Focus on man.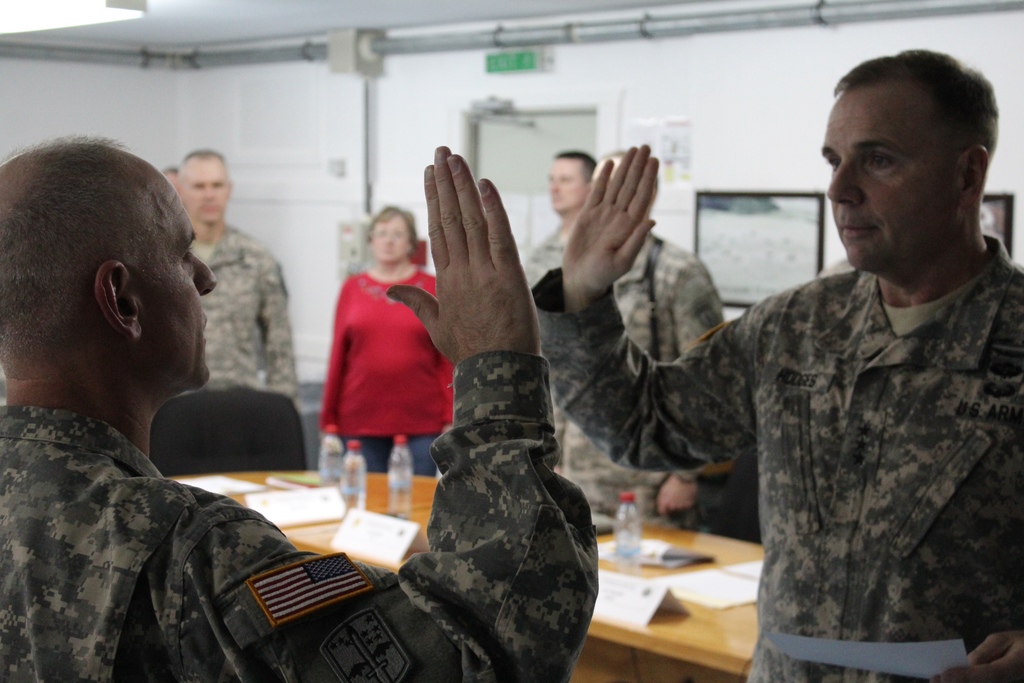
Focused at (left=0, top=135, right=600, bottom=682).
